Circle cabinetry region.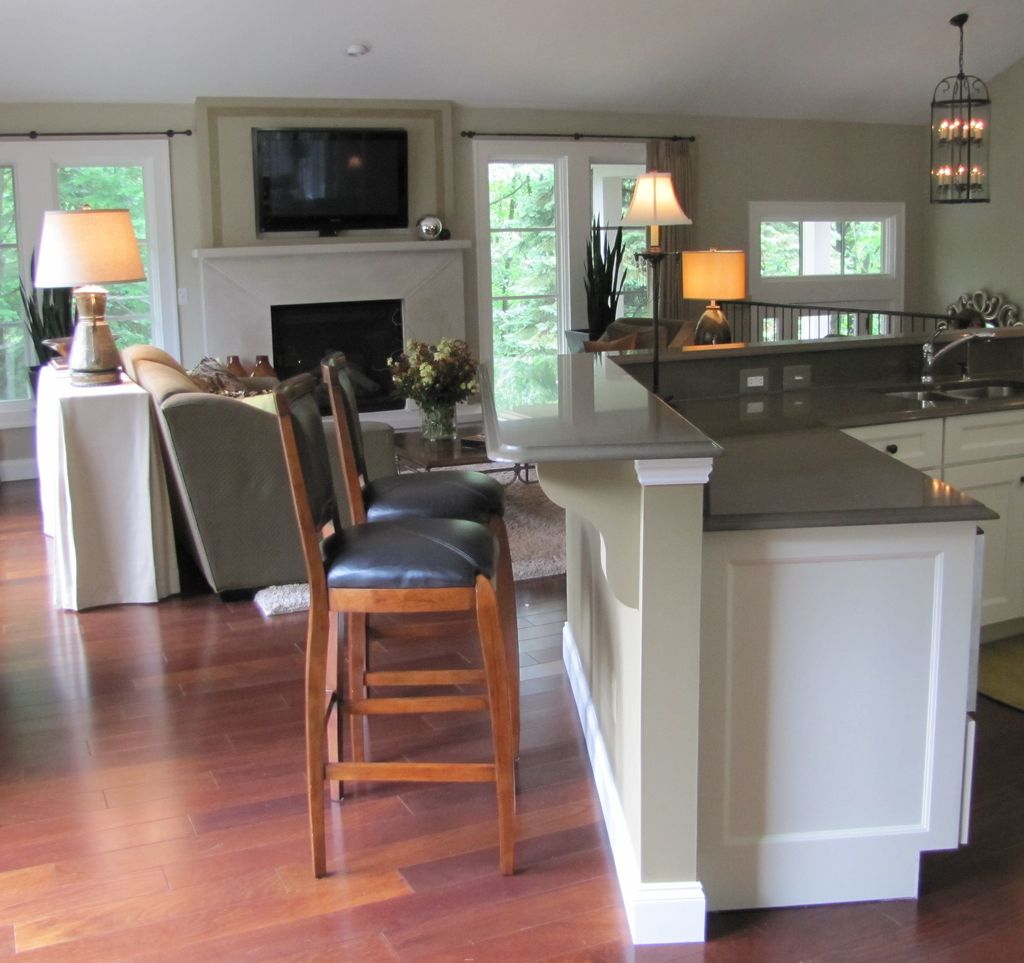
Region: box=[936, 455, 1023, 627].
